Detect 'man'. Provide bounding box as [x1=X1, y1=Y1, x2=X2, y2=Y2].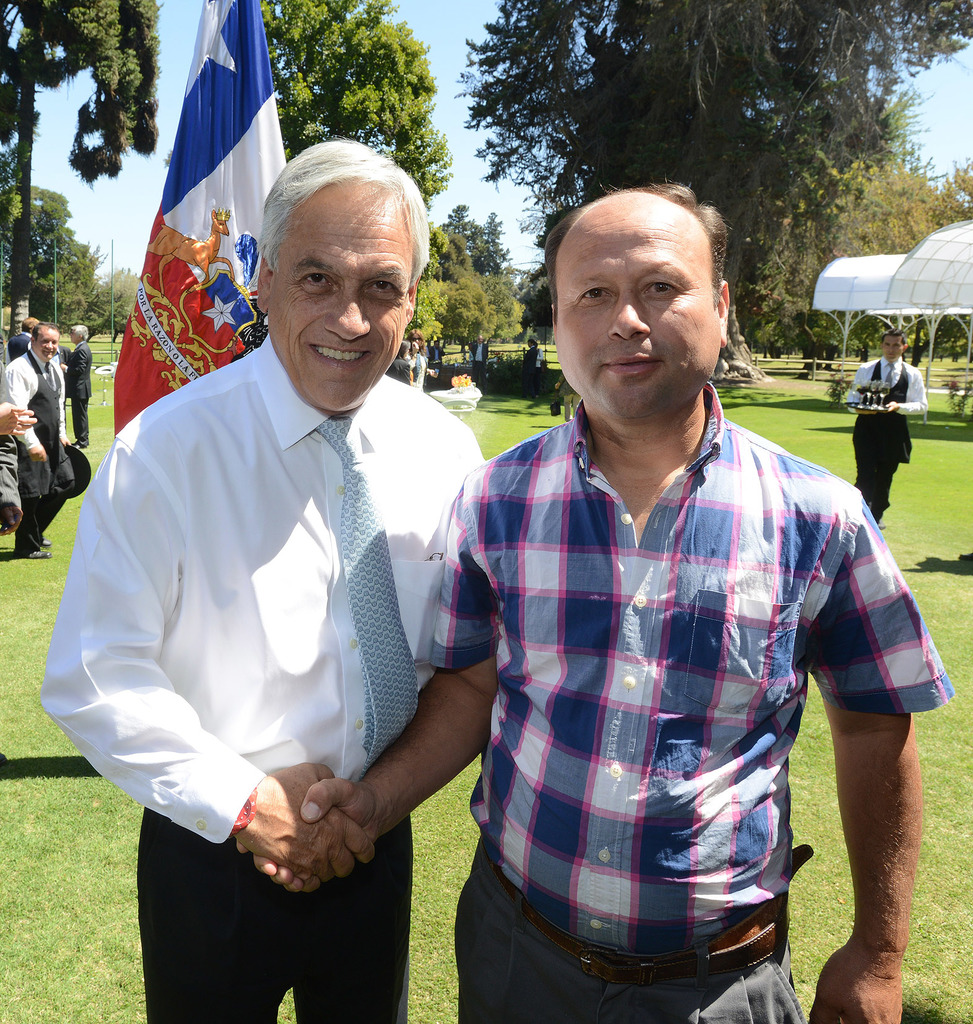
[x1=841, y1=327, x2=928, y2=532].
